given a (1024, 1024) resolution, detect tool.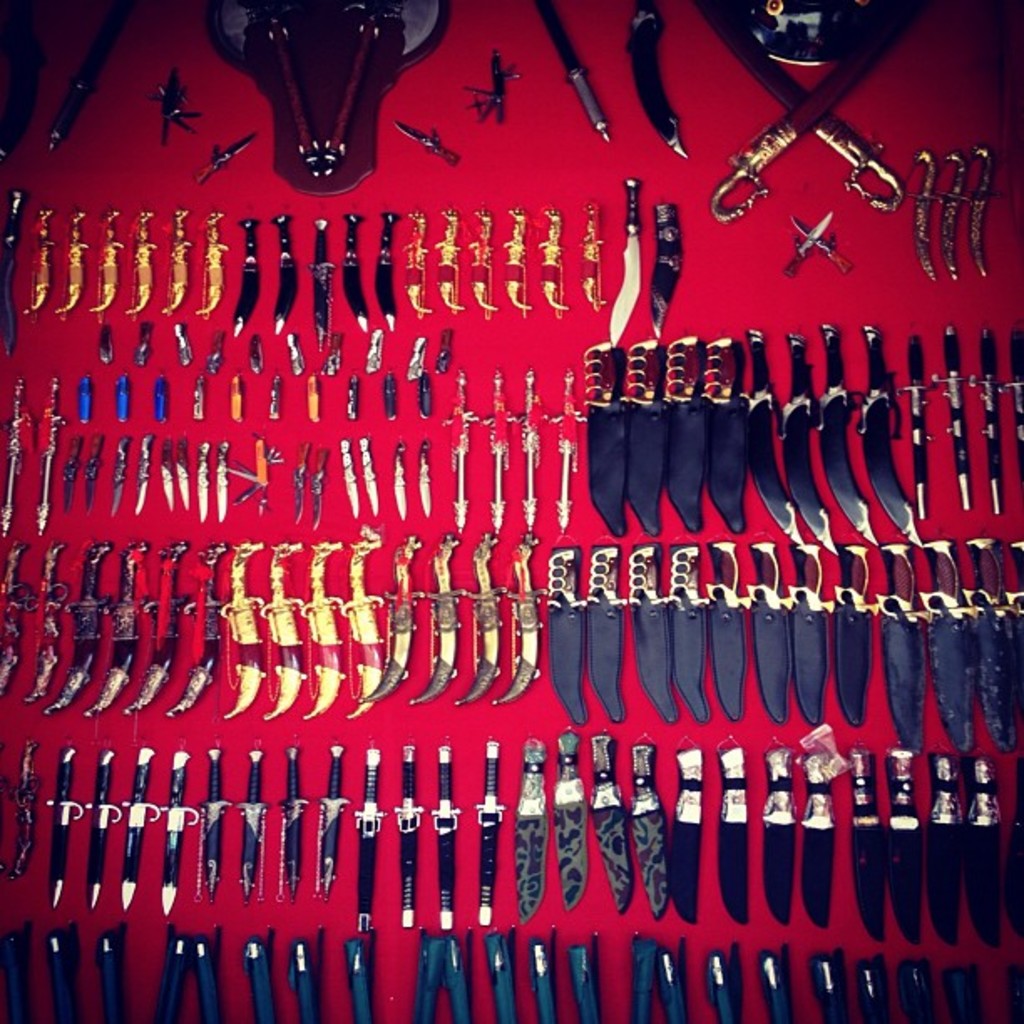
176 440 187 505.
